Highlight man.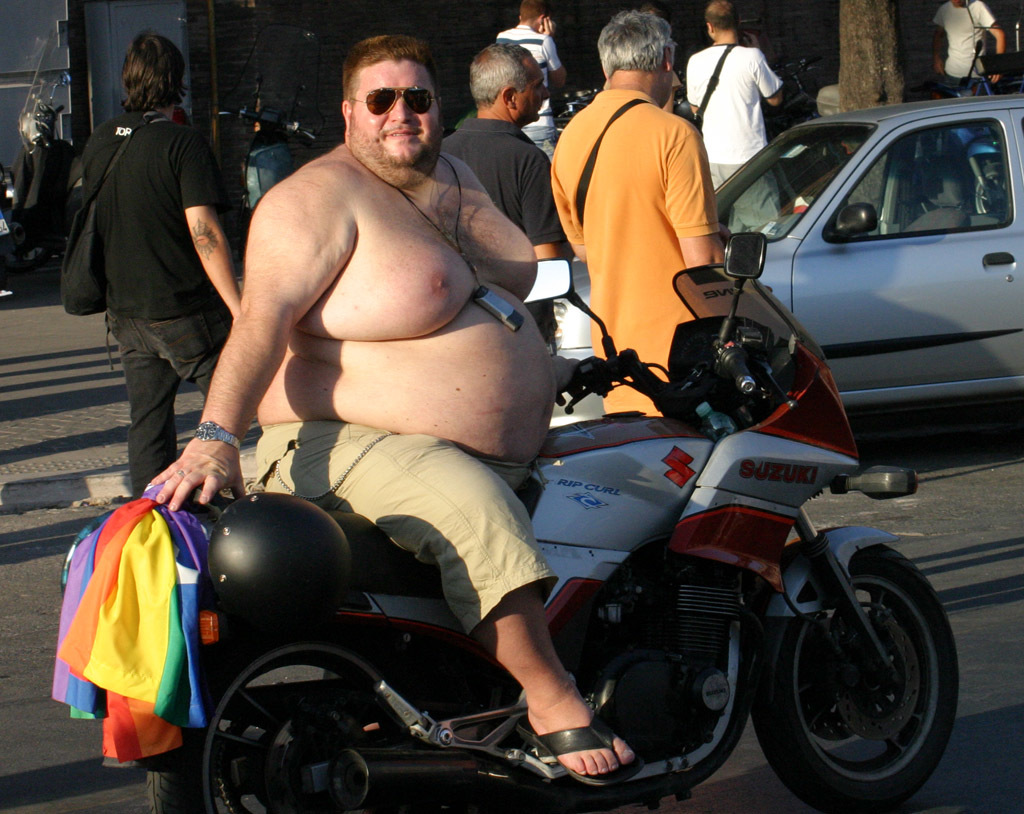
Highlighted region: rect(492, 0, 568, 152).
